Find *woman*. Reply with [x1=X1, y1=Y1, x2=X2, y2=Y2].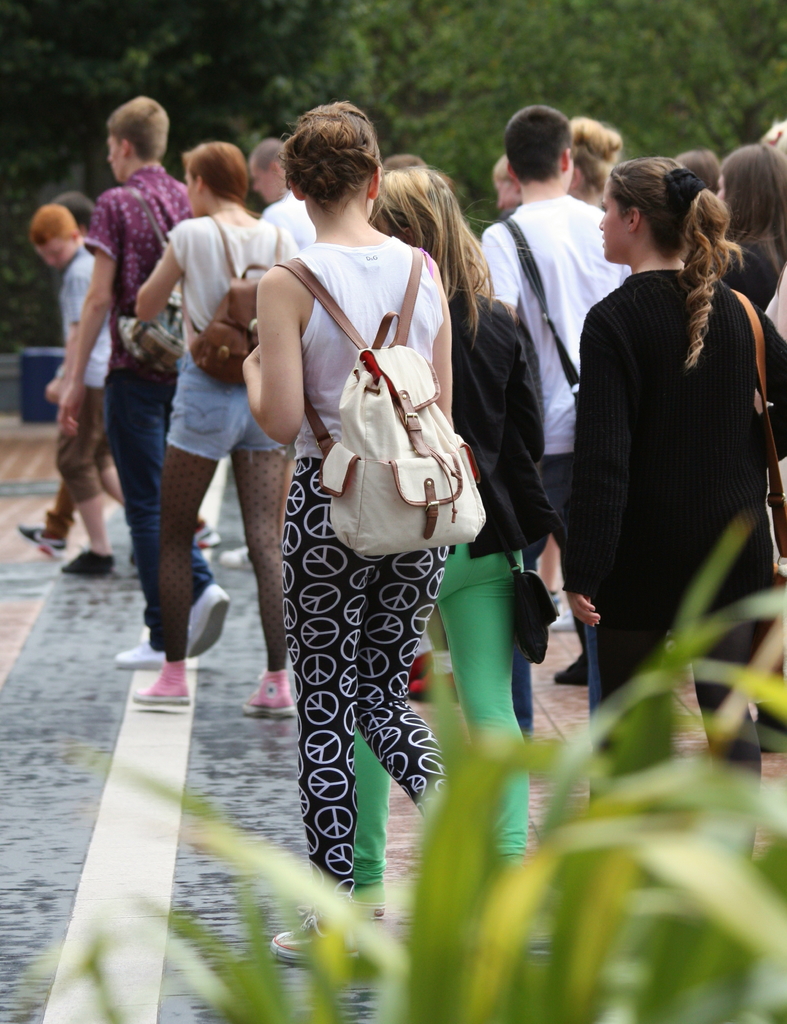
[x1=557, y1=163, x2=786, y2=868].
